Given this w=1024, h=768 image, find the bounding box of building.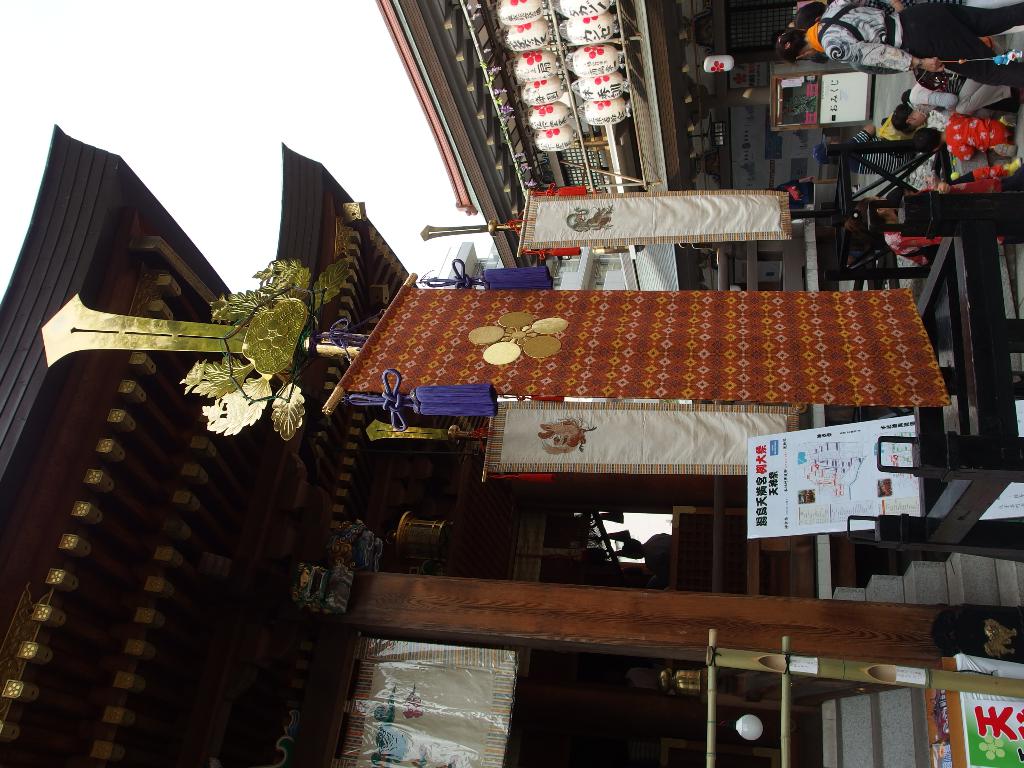
x1=376, y1=0, x2=1023, y2=290.
